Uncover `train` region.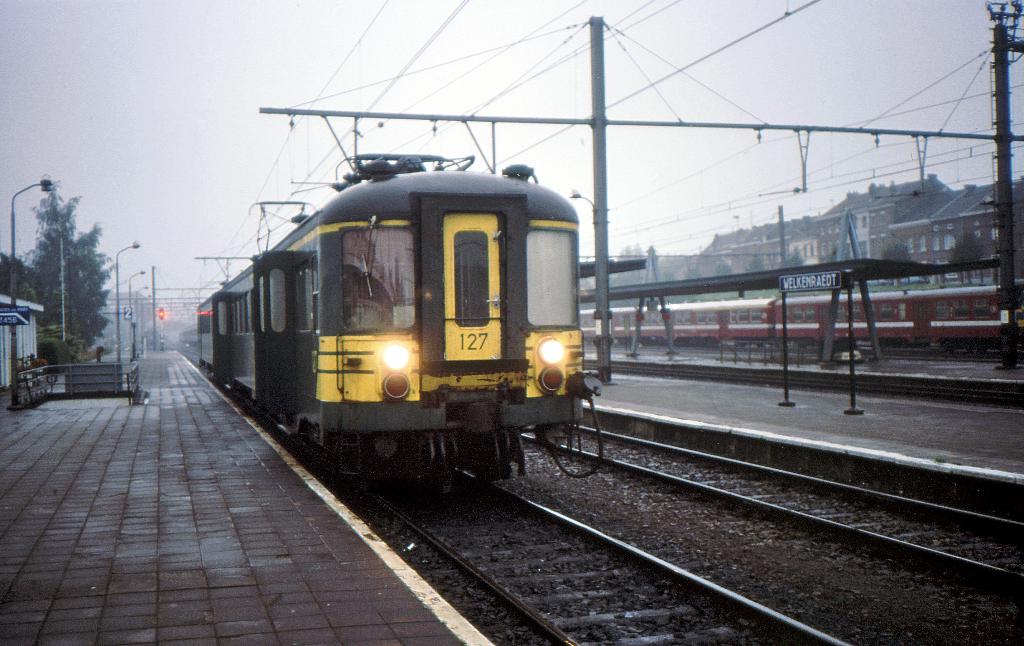
Uncovered: rect(196, 153, 602, 493).
